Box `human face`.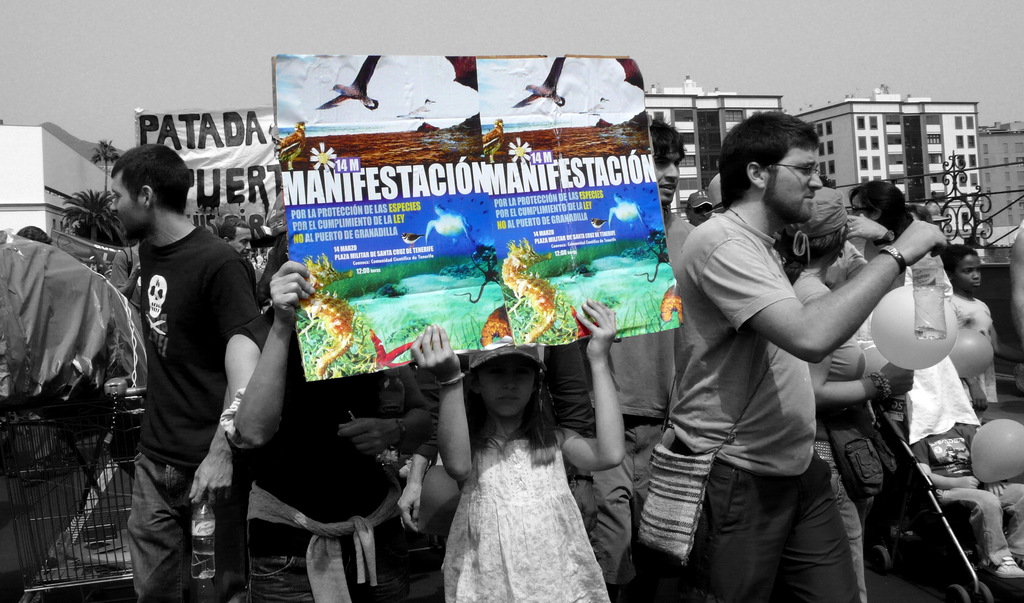
bbox=[773, 145, 820, 226].
